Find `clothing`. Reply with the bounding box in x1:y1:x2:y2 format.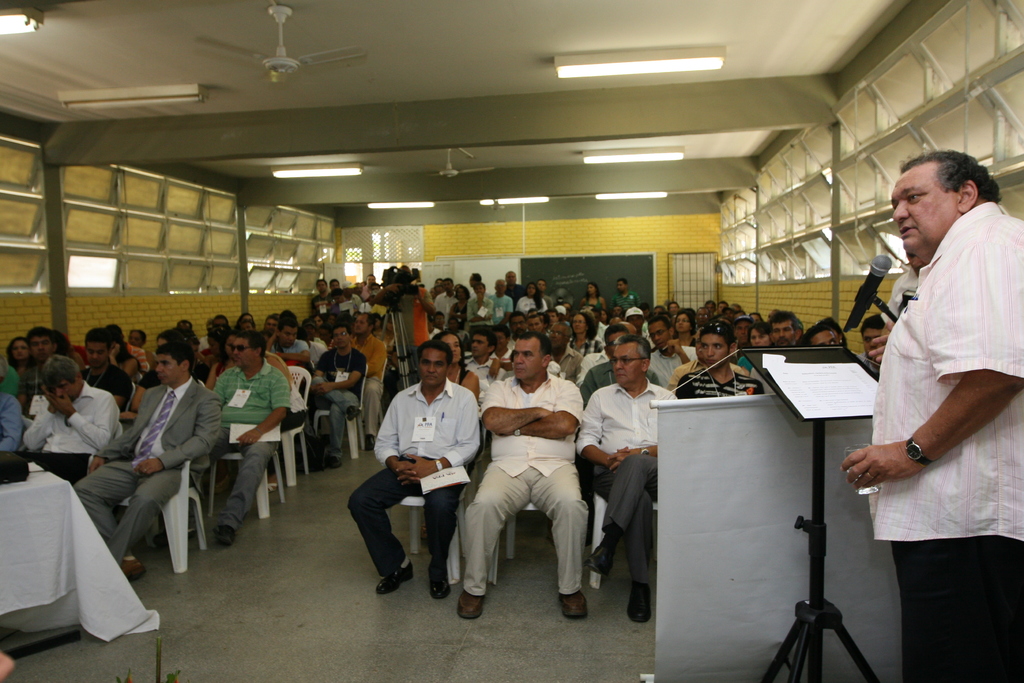
15:386:130:484.
